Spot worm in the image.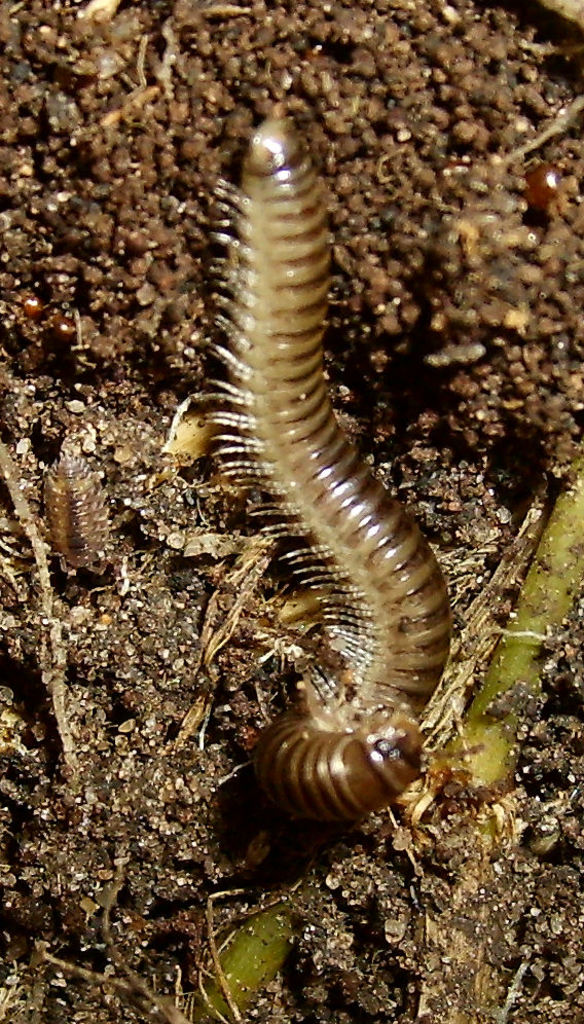
worm found at {"left": 185, "top": 113, "right": 463, "bottom": 844}.
